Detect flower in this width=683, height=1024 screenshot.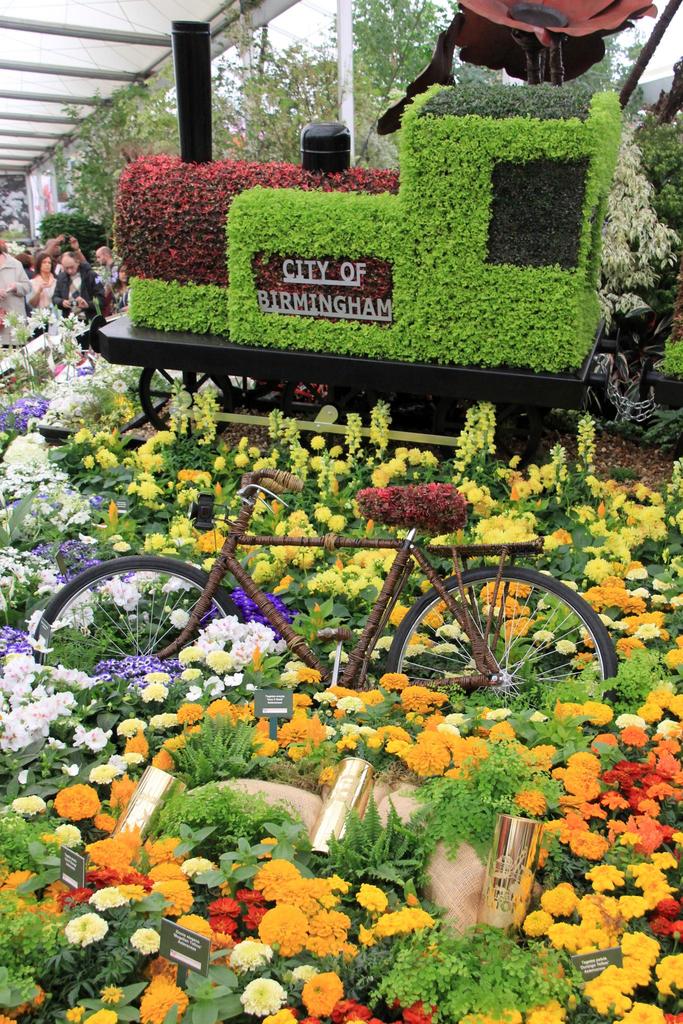
Detection: pyautogui.locateOnScreen(303, 972, 343, 1018).
